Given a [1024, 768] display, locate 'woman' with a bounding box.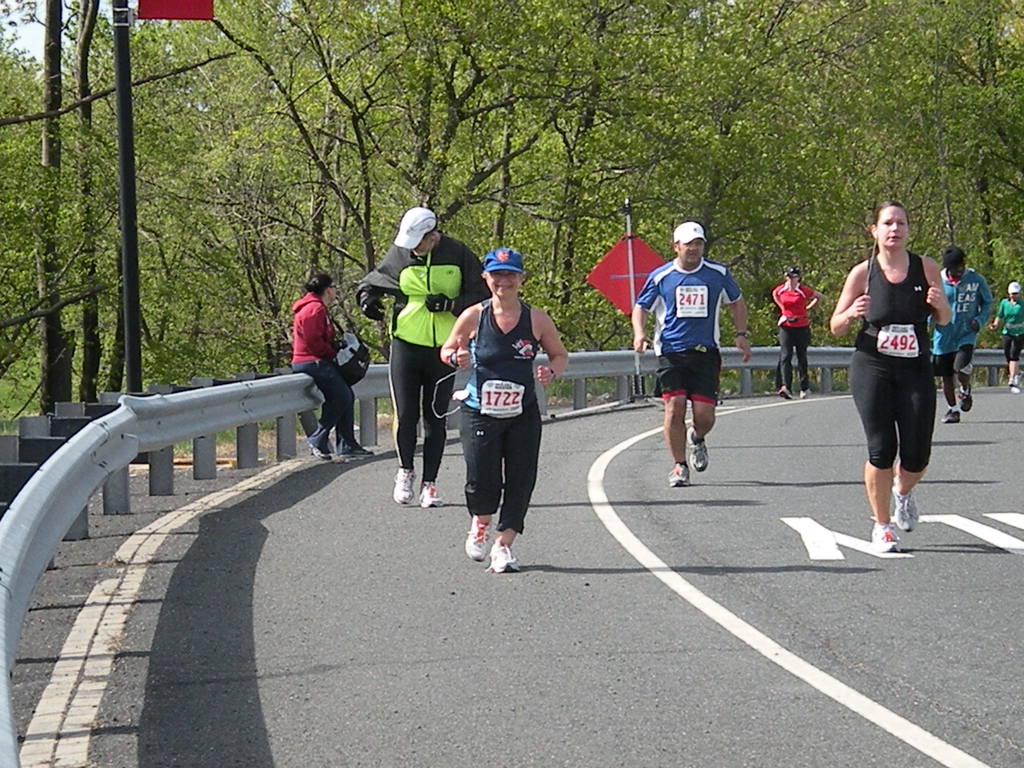
Located: bbox(440, 246, 570, 576).
